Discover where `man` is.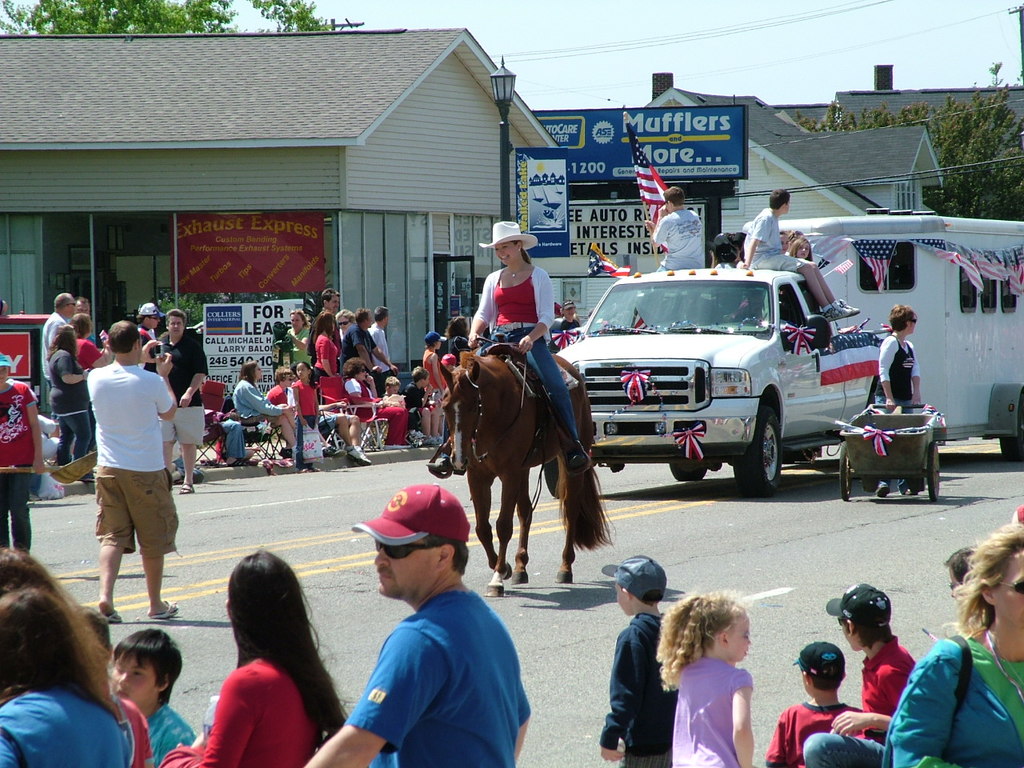
Discovered at select_region(552, 300, 578, 330).
